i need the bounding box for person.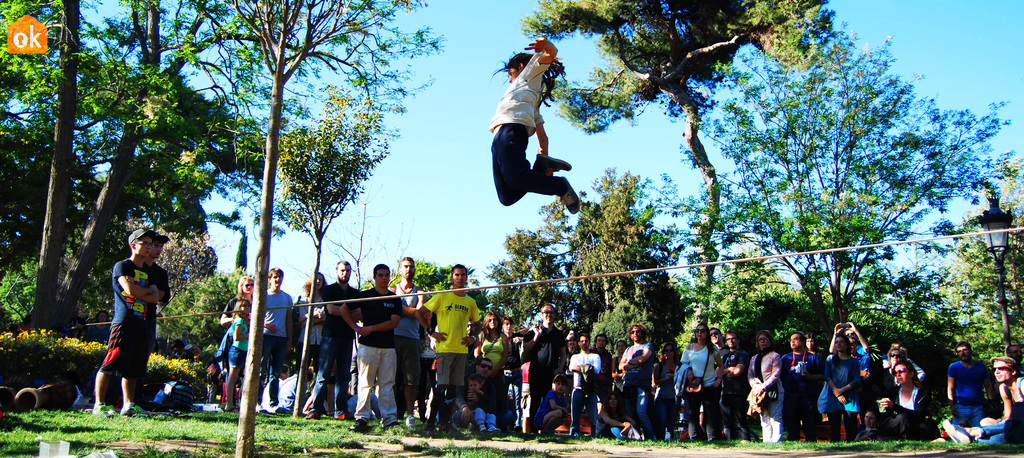
Here it is: 478/311/504/384.
